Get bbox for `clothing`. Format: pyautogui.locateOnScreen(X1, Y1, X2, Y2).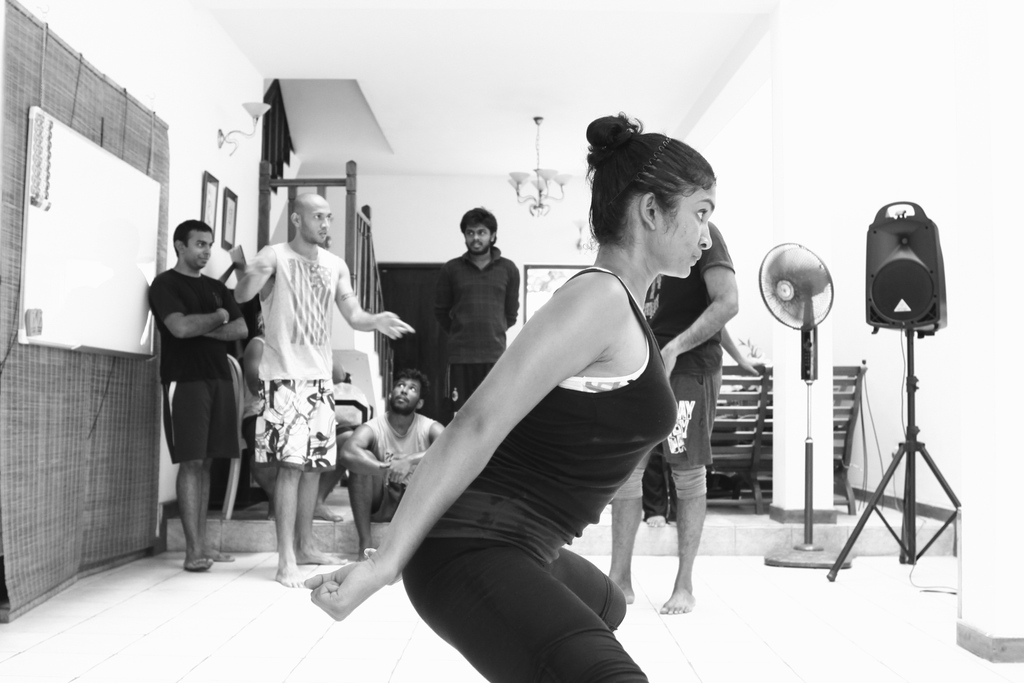
pyautogui.locateOnScreen(645, 223, 737, 475).
